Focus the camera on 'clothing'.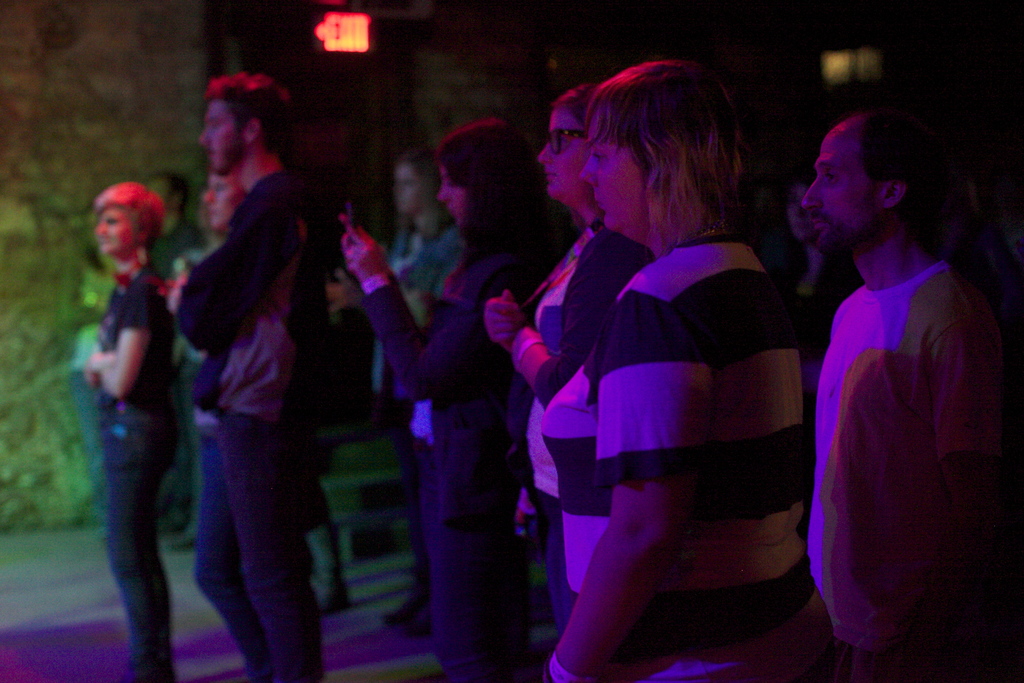
Focus region: bbox=[360, 226, 572, 682].
